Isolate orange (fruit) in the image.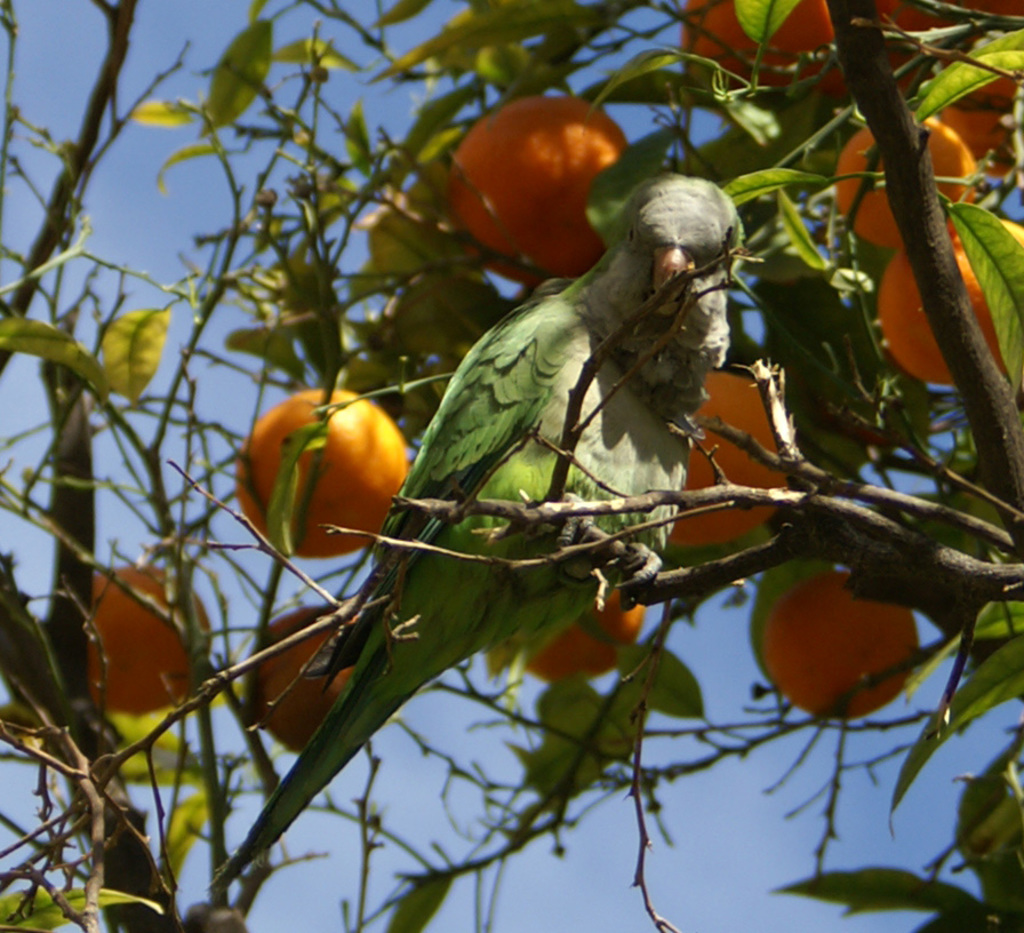
Isolated region: bbox(769, 561, 937, 724).
